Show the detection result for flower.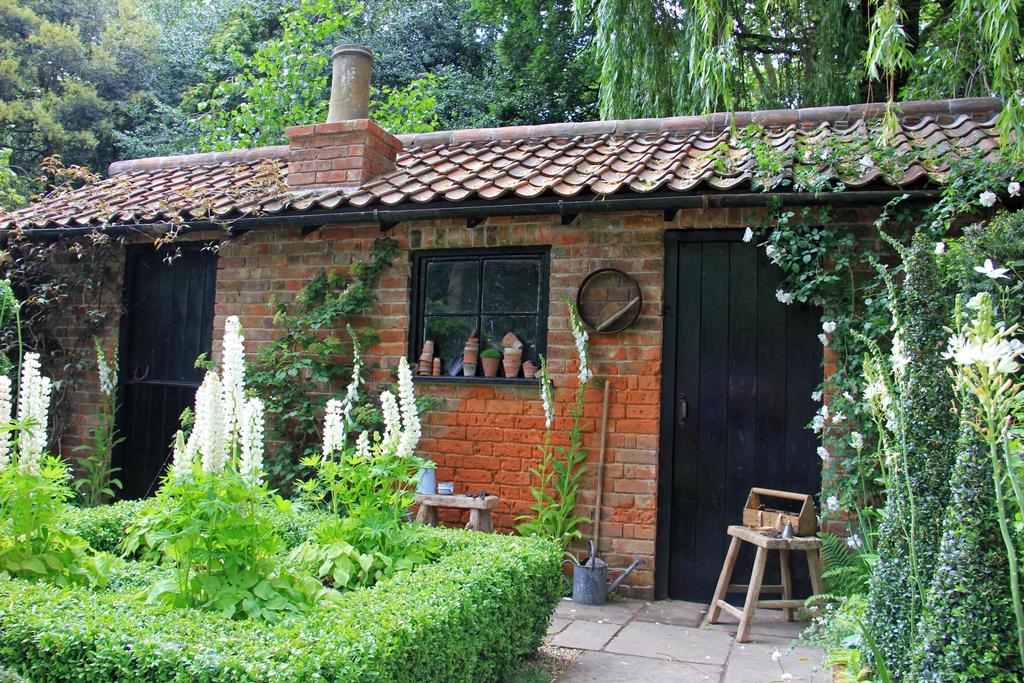
select_region(769, 650, 781, 659).
